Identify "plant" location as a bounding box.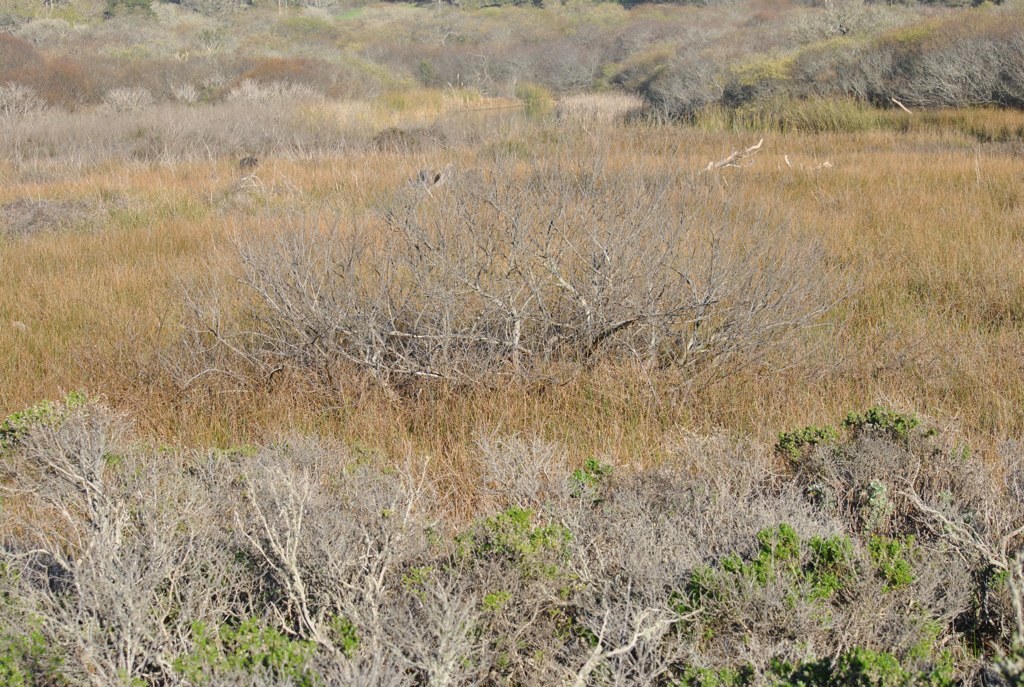
(97,0,166,29).
